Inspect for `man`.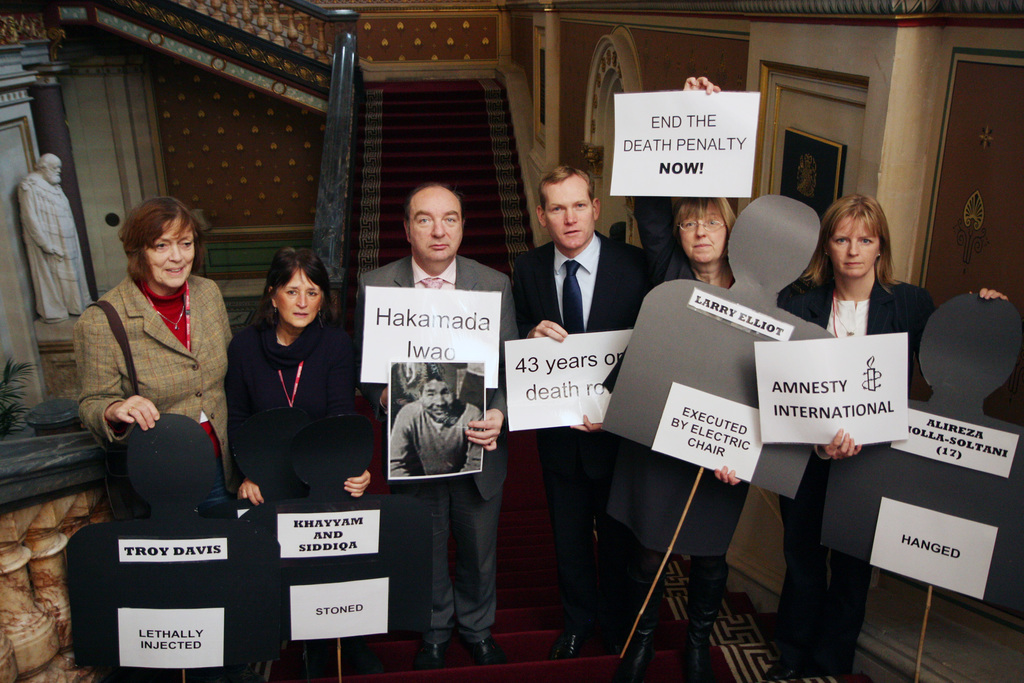
Inspection: x1=496 y1=167 x2=654 y2=656.
